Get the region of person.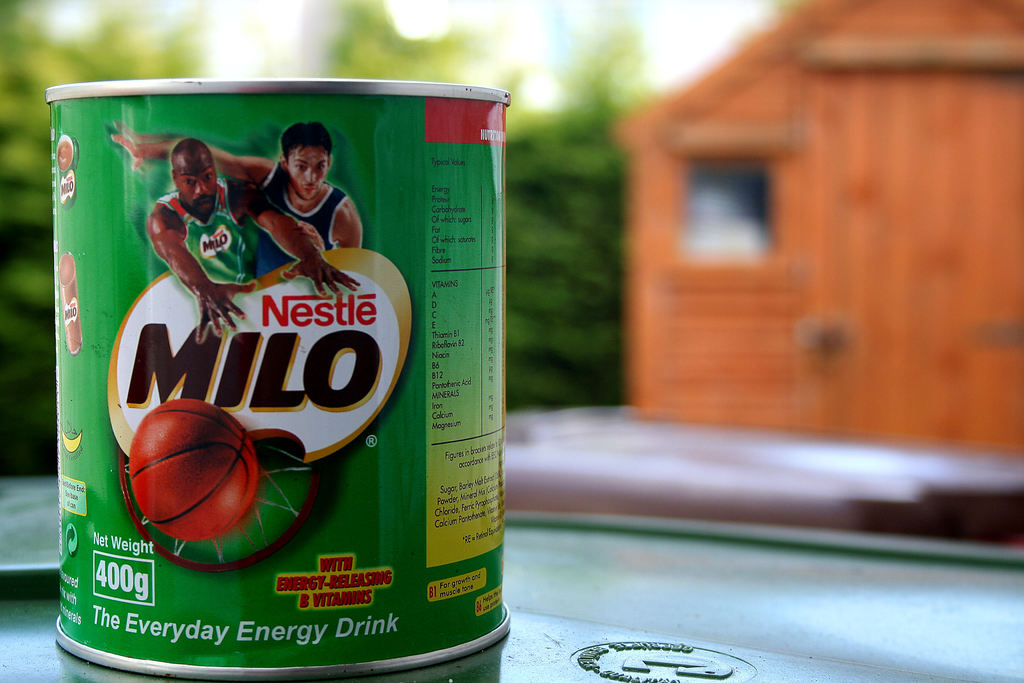
box(149, 135, 365, 340).
